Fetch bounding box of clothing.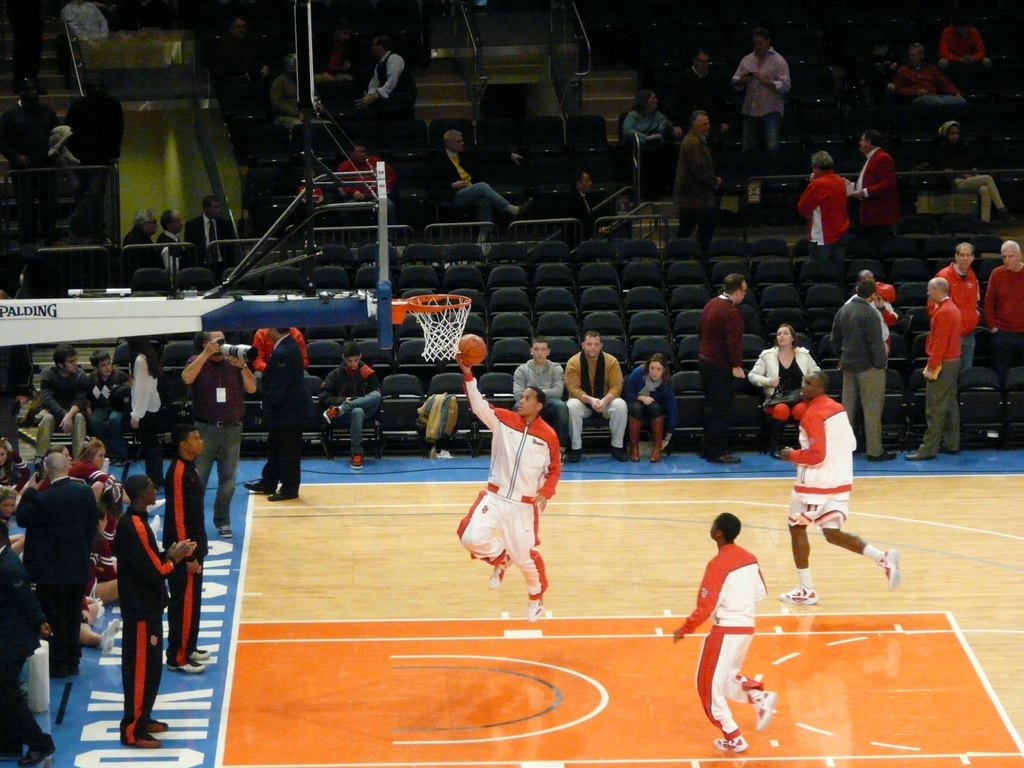
Bbox: (462, 398, 557, 613).
